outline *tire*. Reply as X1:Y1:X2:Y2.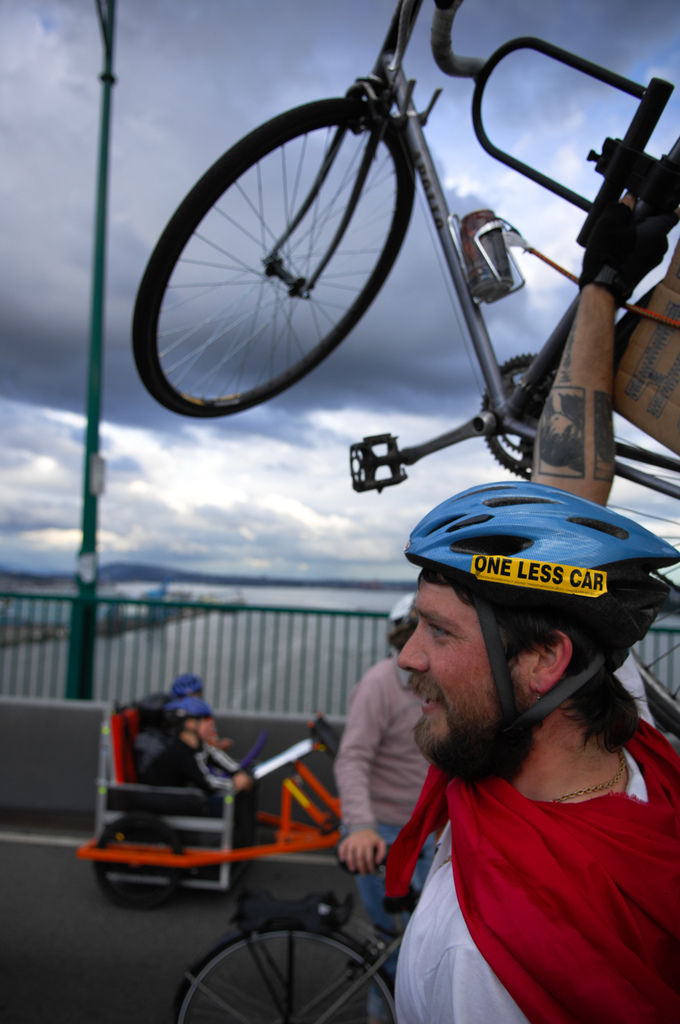
93:817:184:908.
